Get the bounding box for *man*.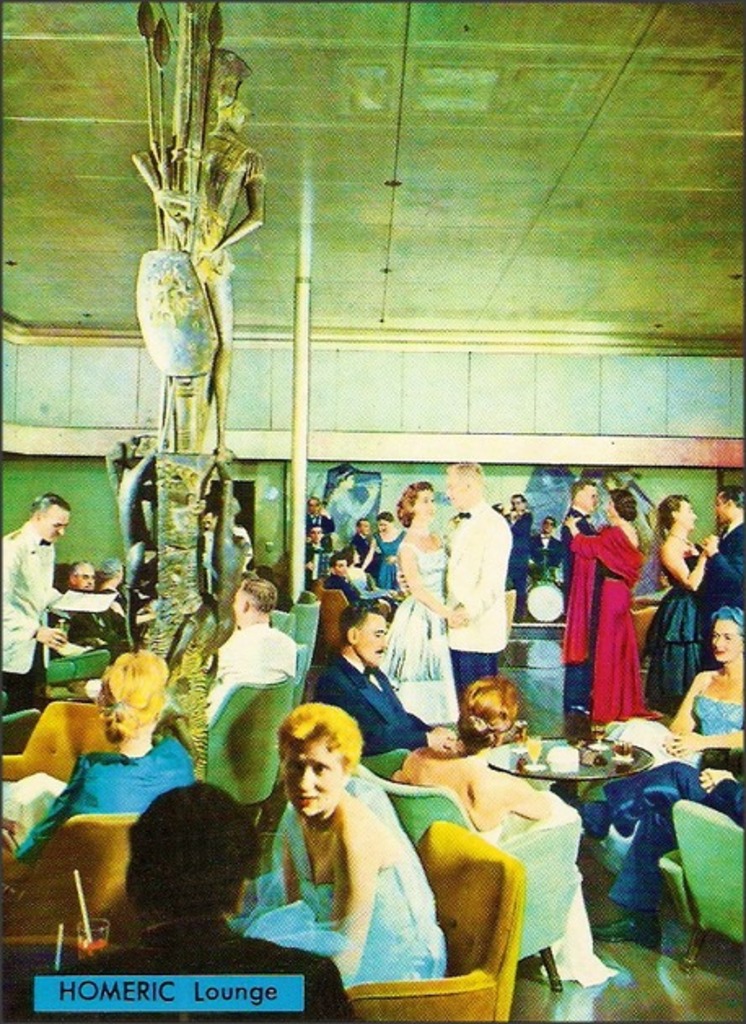
l=0, t=492, r=99, b=713.
